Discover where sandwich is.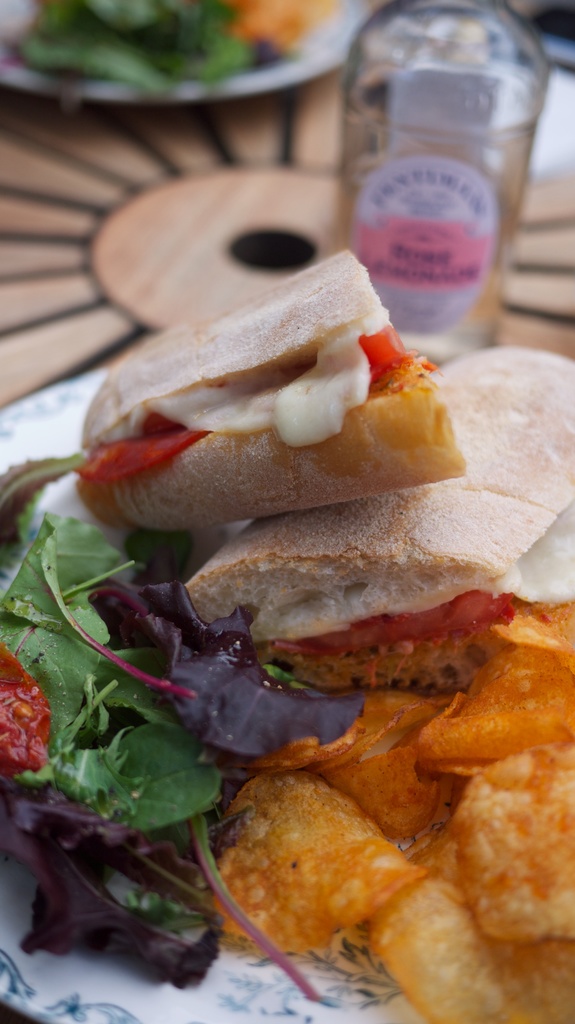
Discovered at [179,339,574,694].
